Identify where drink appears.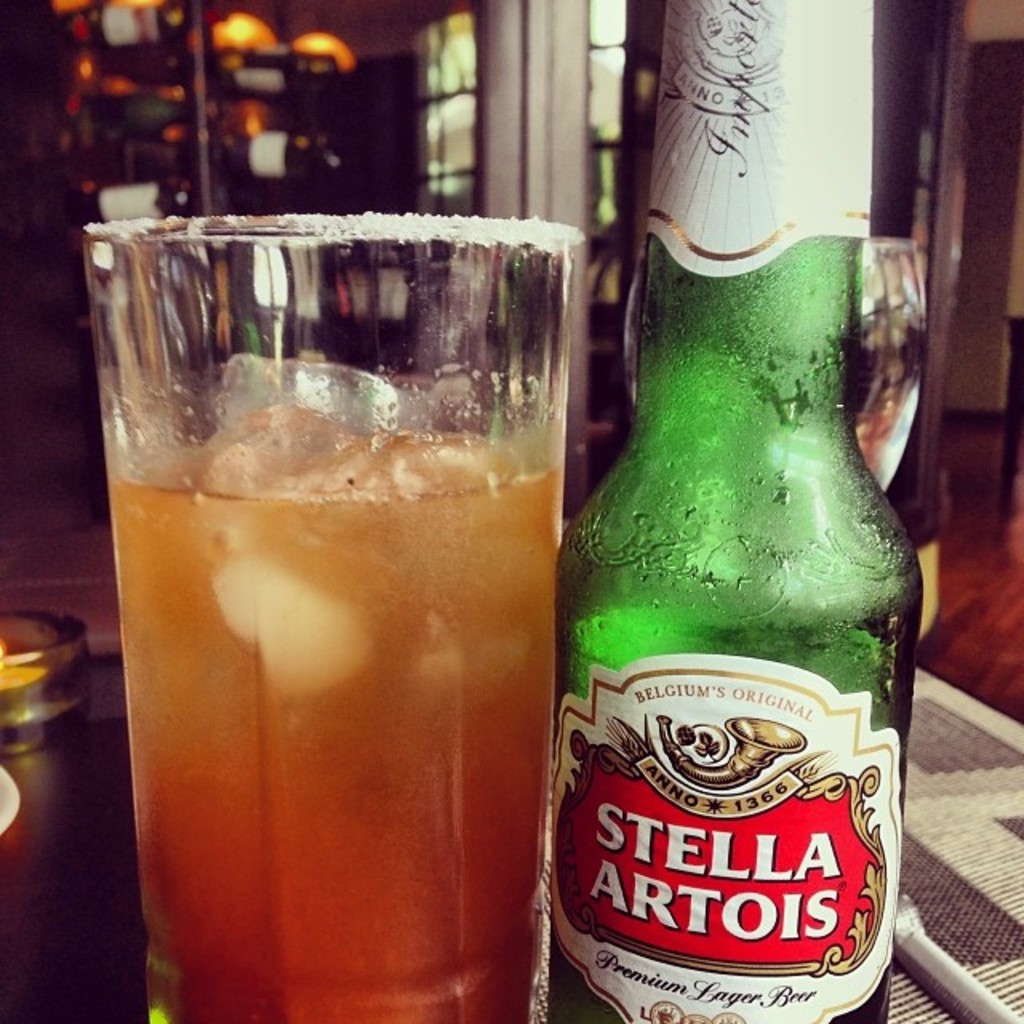
Appears at rect(106, 429, 560, 1022).
